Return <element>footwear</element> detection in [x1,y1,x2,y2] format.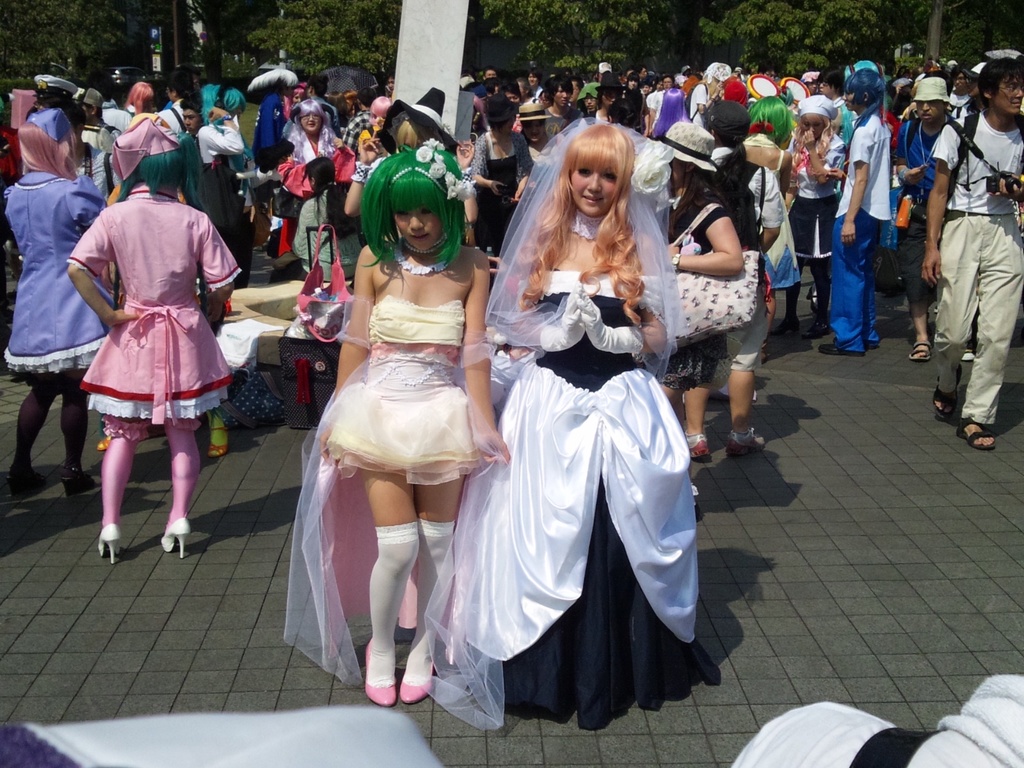
[728,425,769,454].
